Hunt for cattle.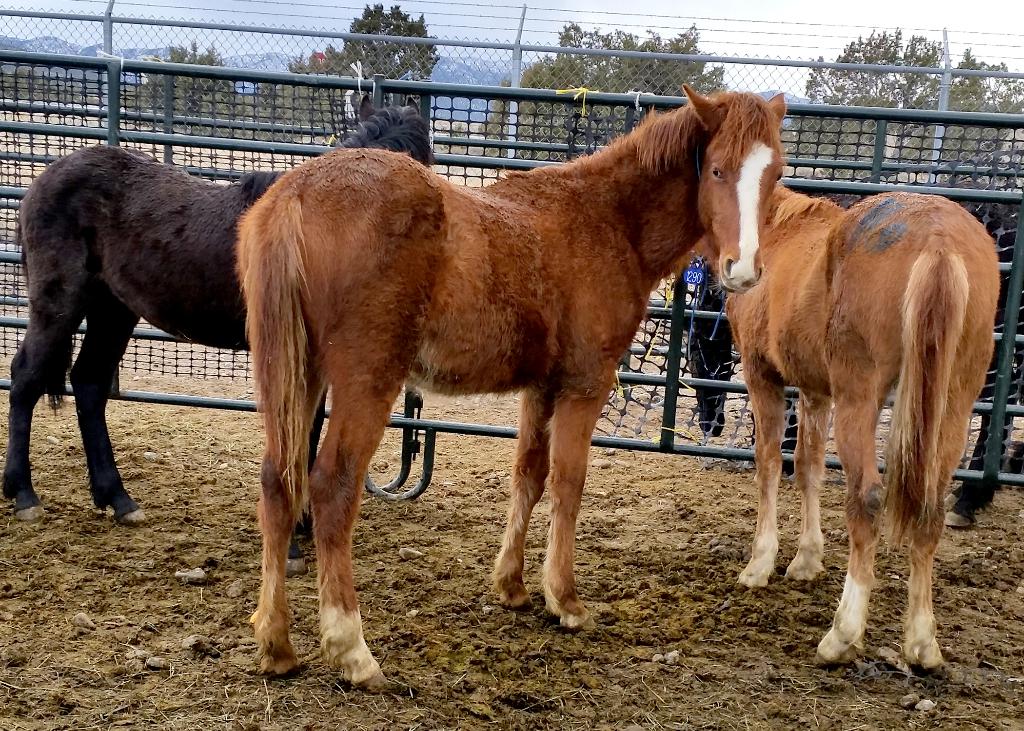
Hunted down at x1=687 y1=192 x2=1023 y2=530.
